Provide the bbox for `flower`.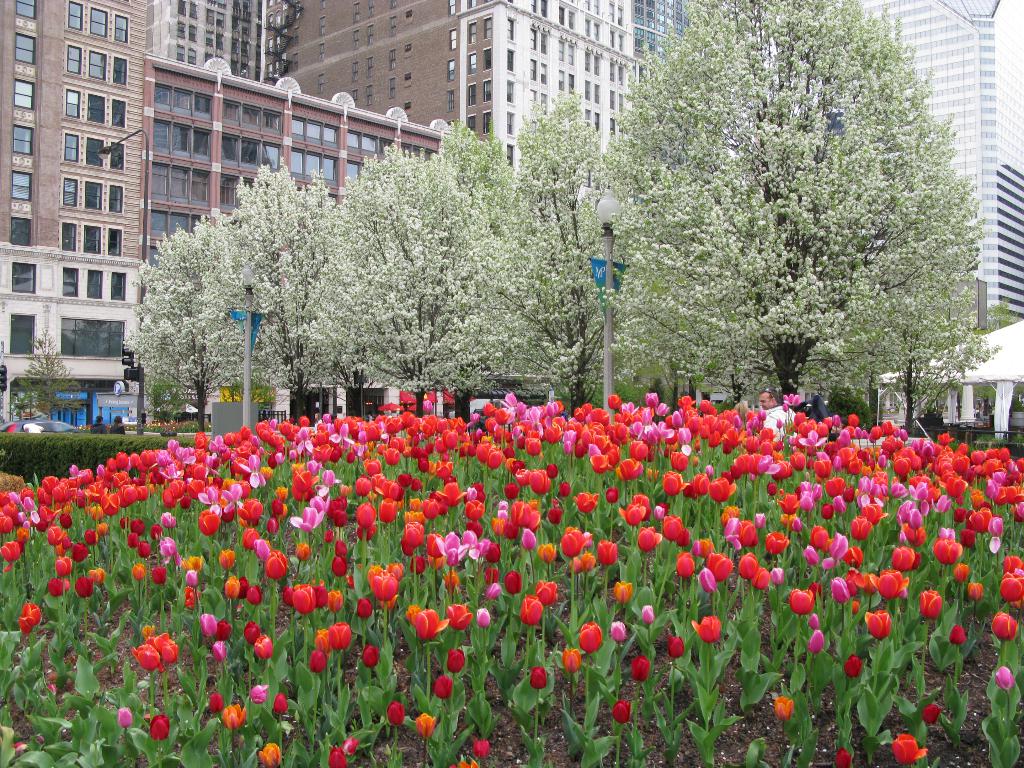
box=[783, 586, 818, 616].
